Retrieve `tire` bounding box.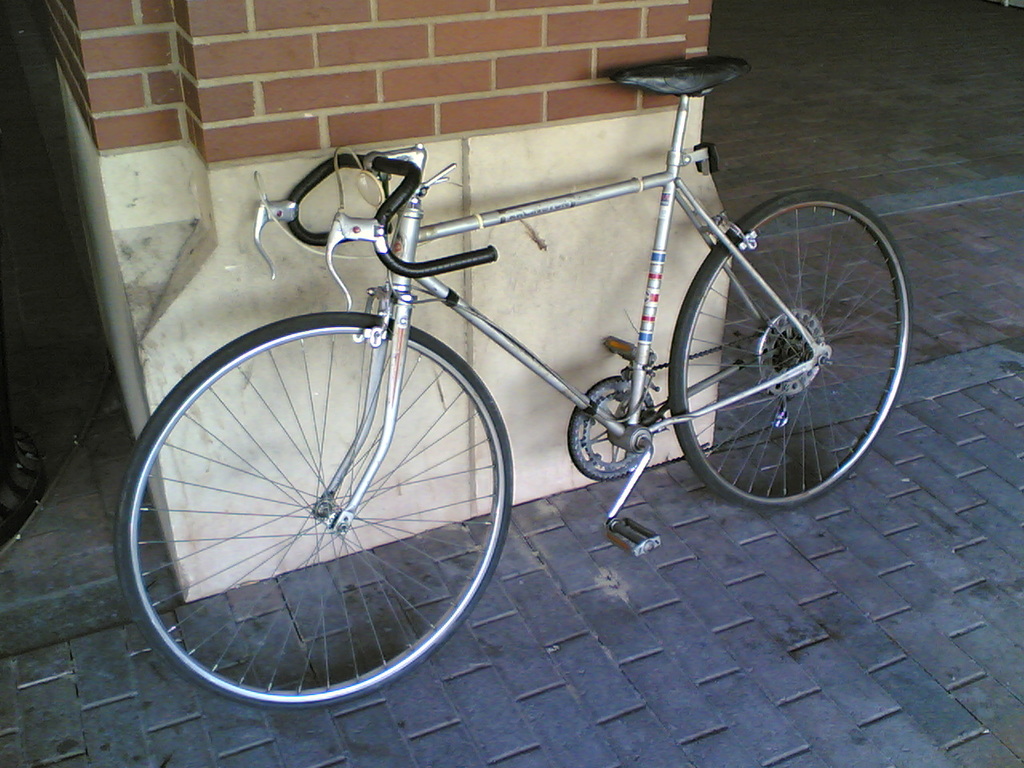
Bounding box: detection(113, 310, 509, 707).
